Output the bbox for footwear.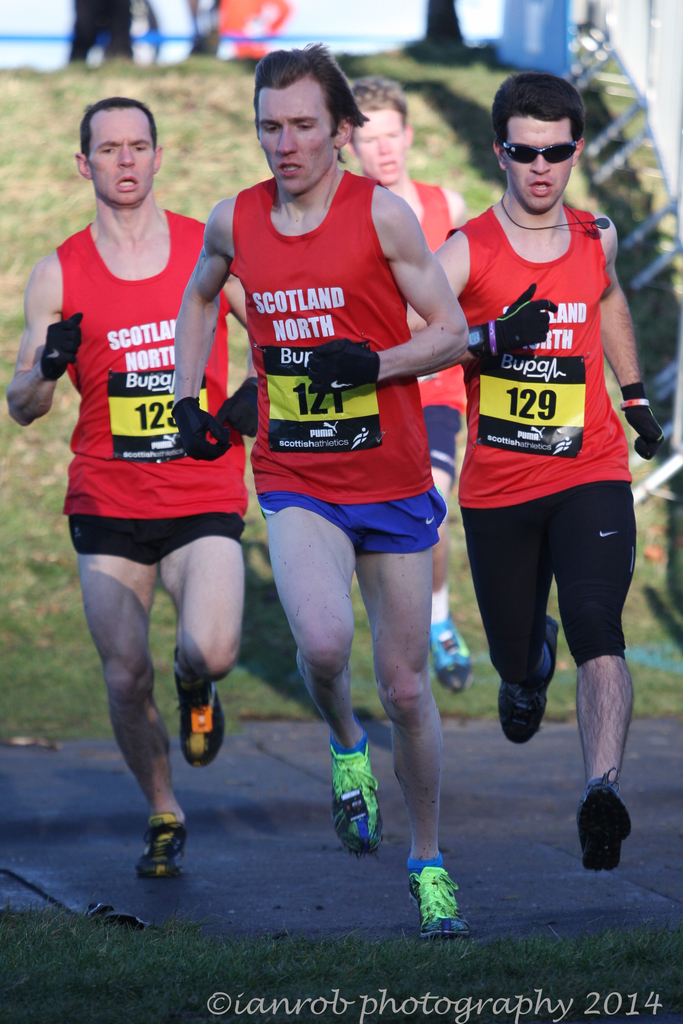
box(136, 812, 180, 882).
